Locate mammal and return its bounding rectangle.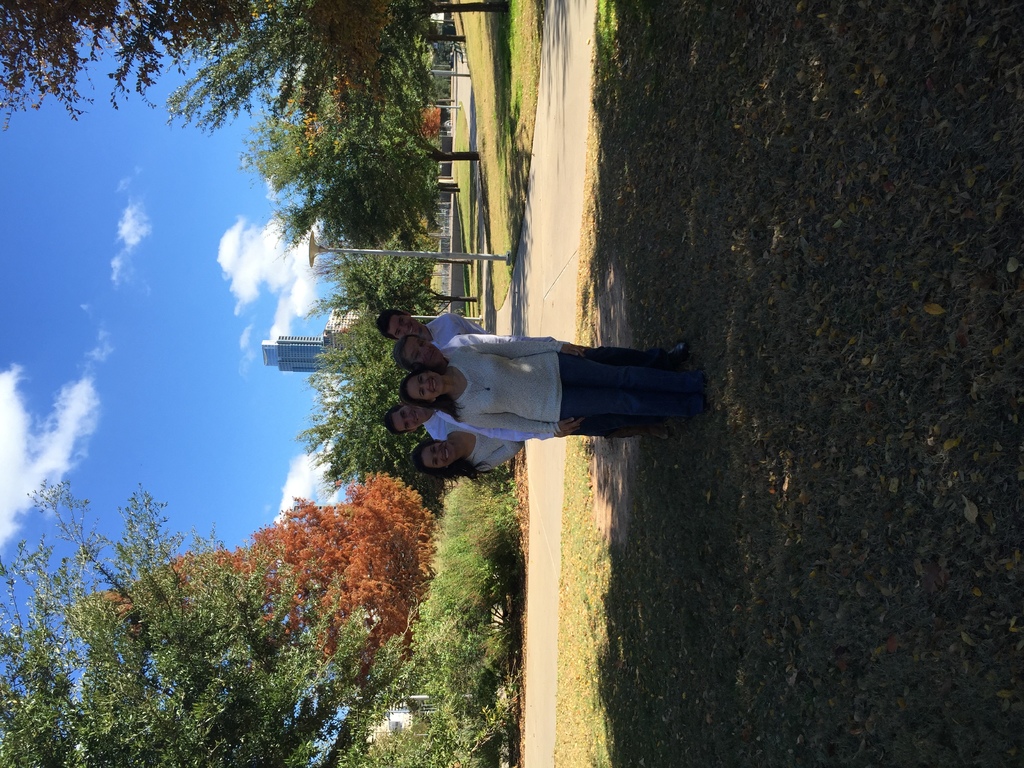
bbox=[416, 419, 534, 479].
